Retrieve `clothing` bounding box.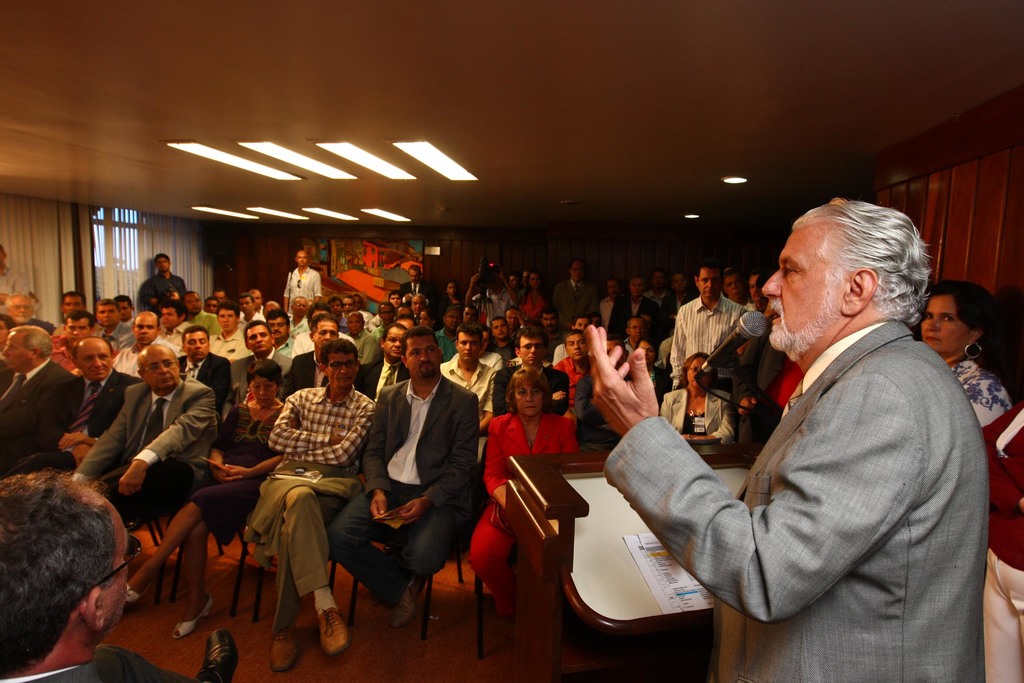
Bounding box: left=400, top=282, right=440, bottom=304.
